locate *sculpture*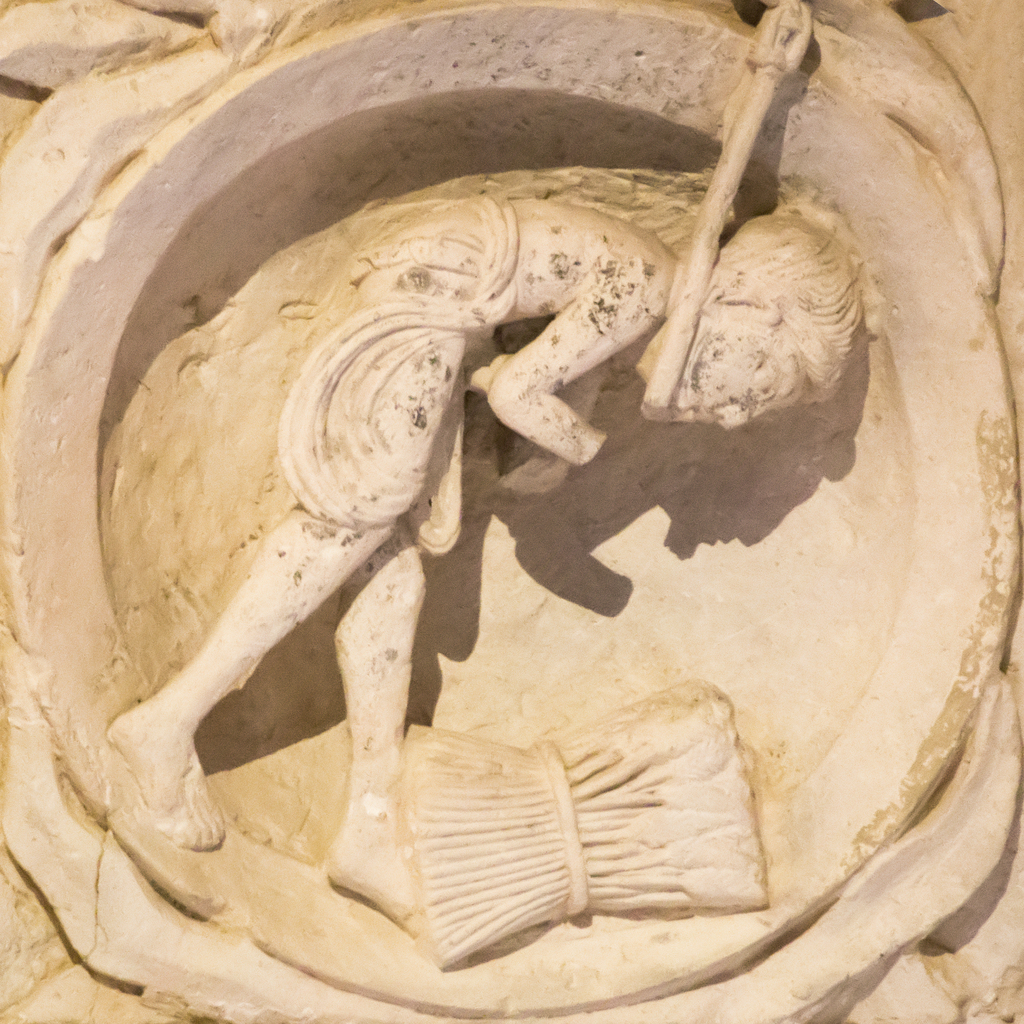
pyautogui.locateOnScreen(40, 72, 1017, 1023)
